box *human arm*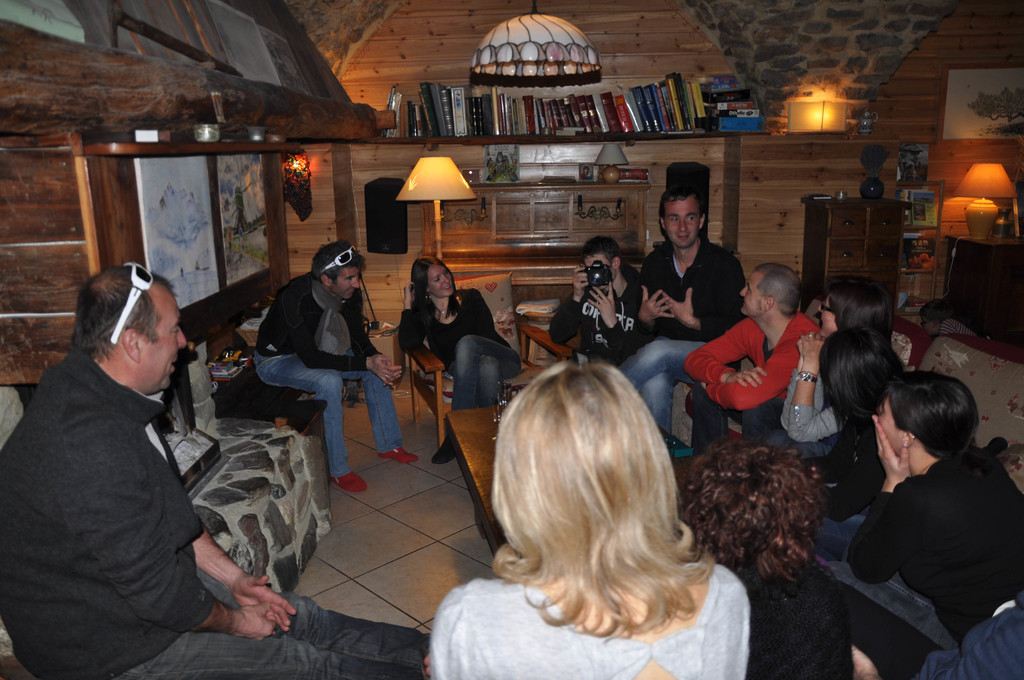
box=[335, 296, 407, 374]
